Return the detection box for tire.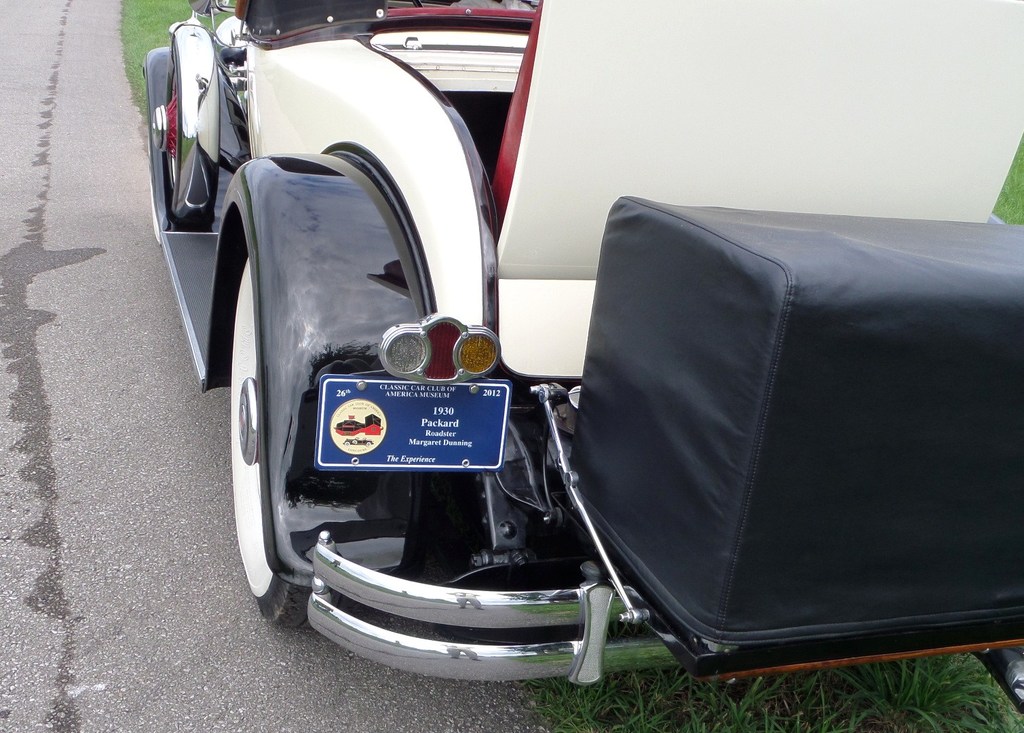
(left=212, top=328, right=298, bottom=613).
